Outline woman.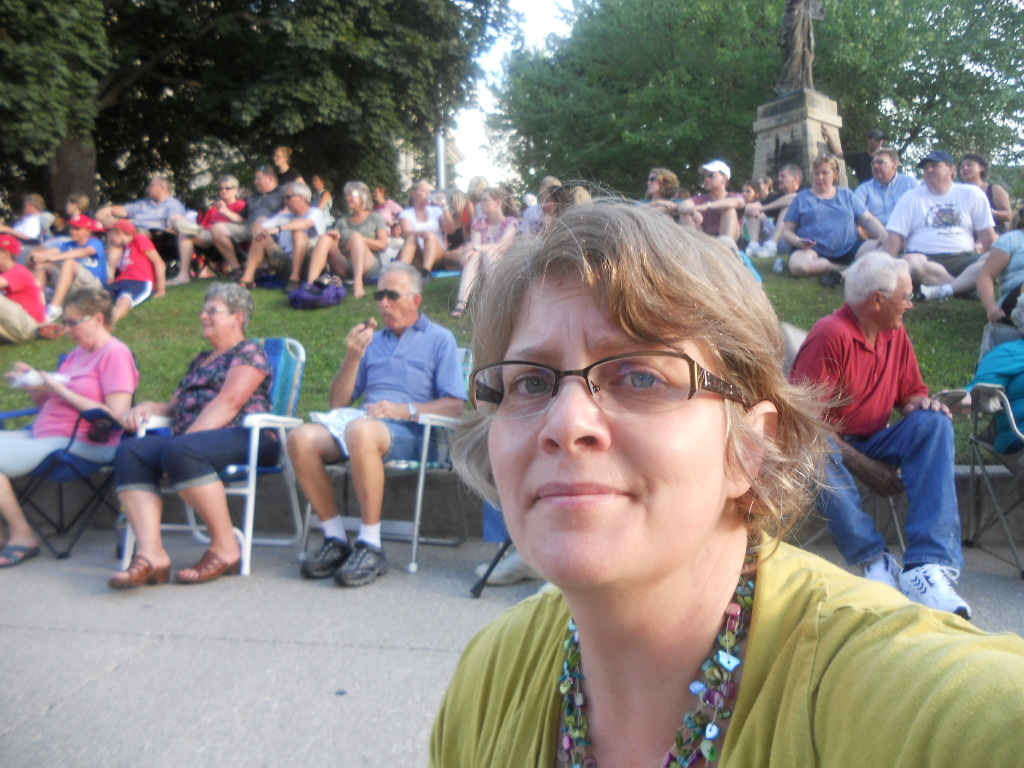
Outline: {"x1": 110, "y1": 281, "x2": 272, "y2": 583}.
